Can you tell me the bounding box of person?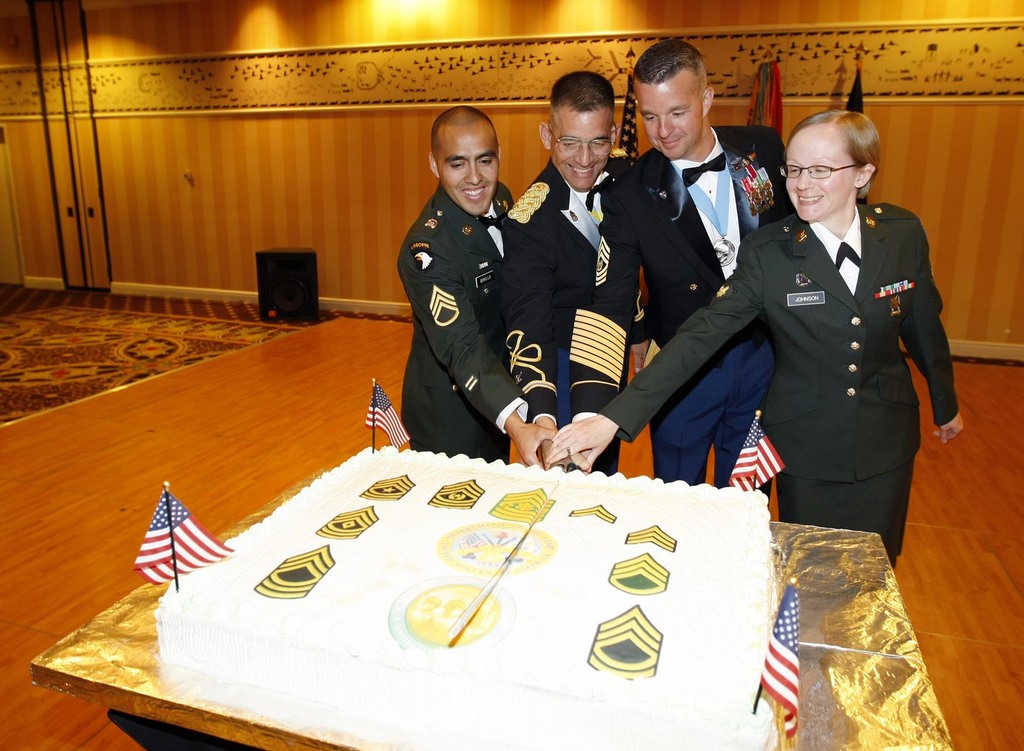
[left=373, top=84, right=532, bottom=497].
